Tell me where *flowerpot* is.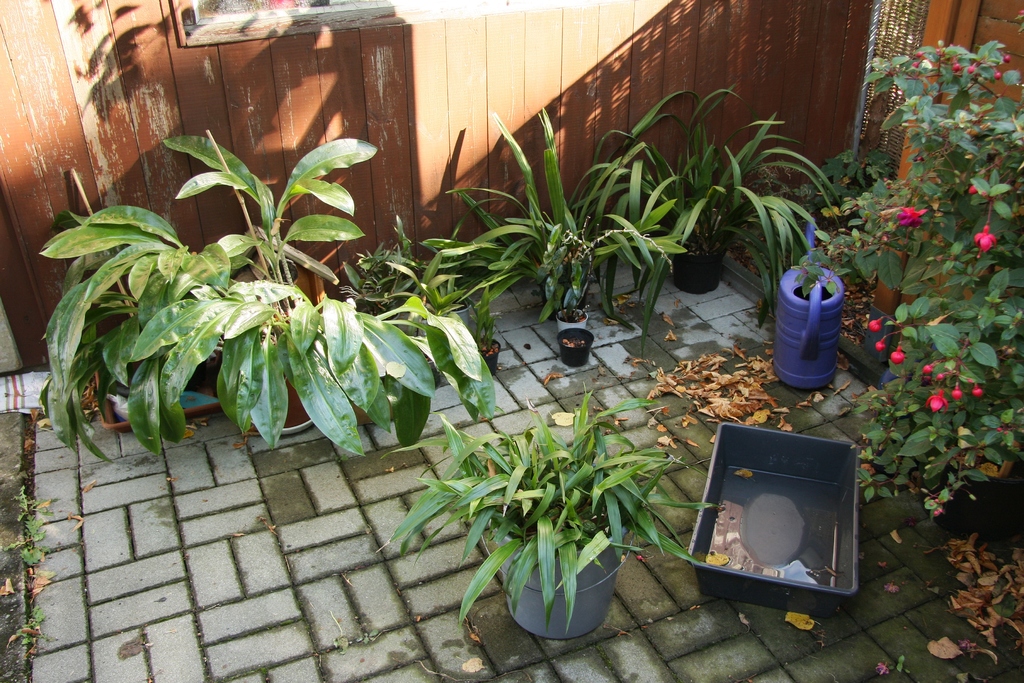
*flowerpot* is at pyautogui.locateOnScreen(556, 309, 589, 334).
